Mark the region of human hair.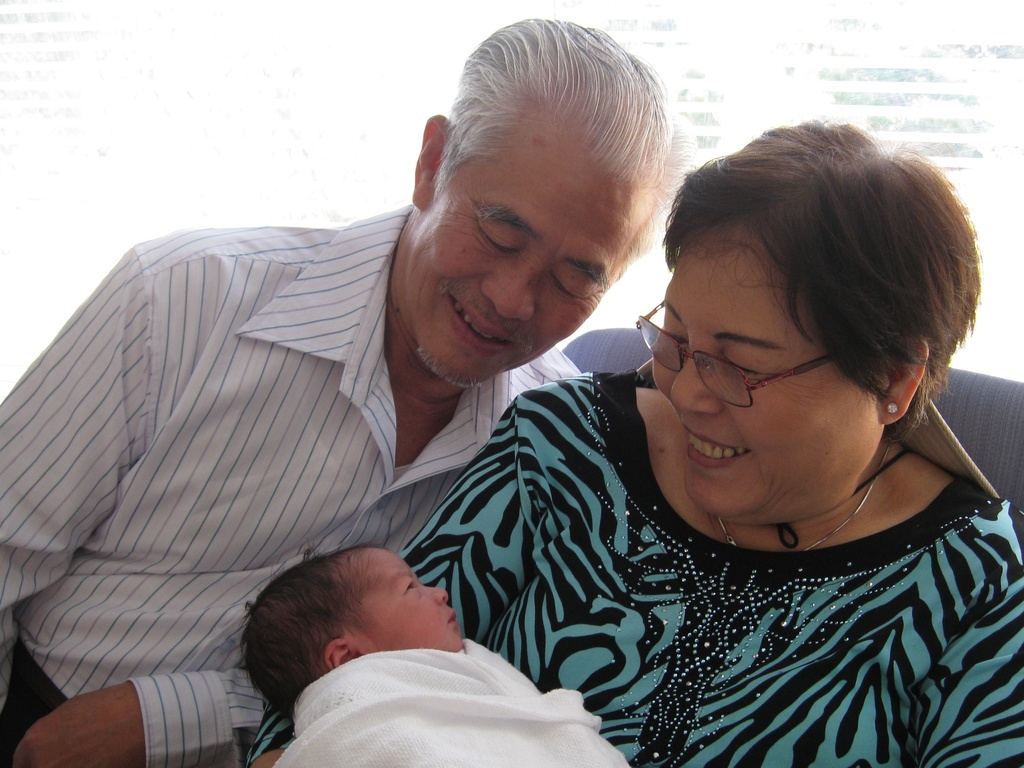
Region: locate(239, 537, 371, 719).
